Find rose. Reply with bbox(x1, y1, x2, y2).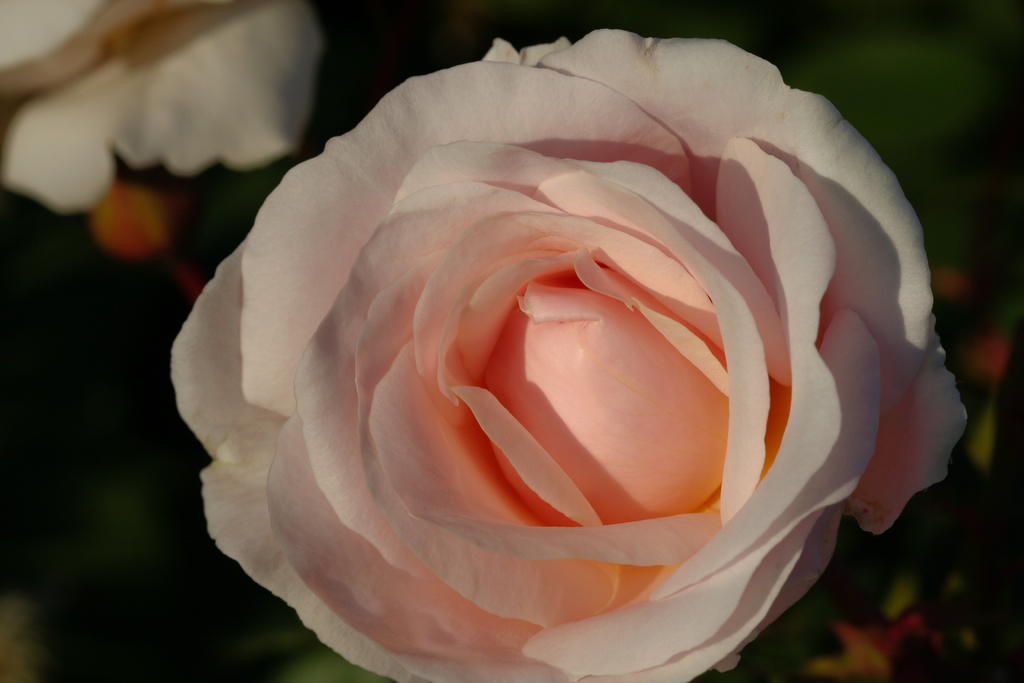
bbox(167, 28, 968, 682).
